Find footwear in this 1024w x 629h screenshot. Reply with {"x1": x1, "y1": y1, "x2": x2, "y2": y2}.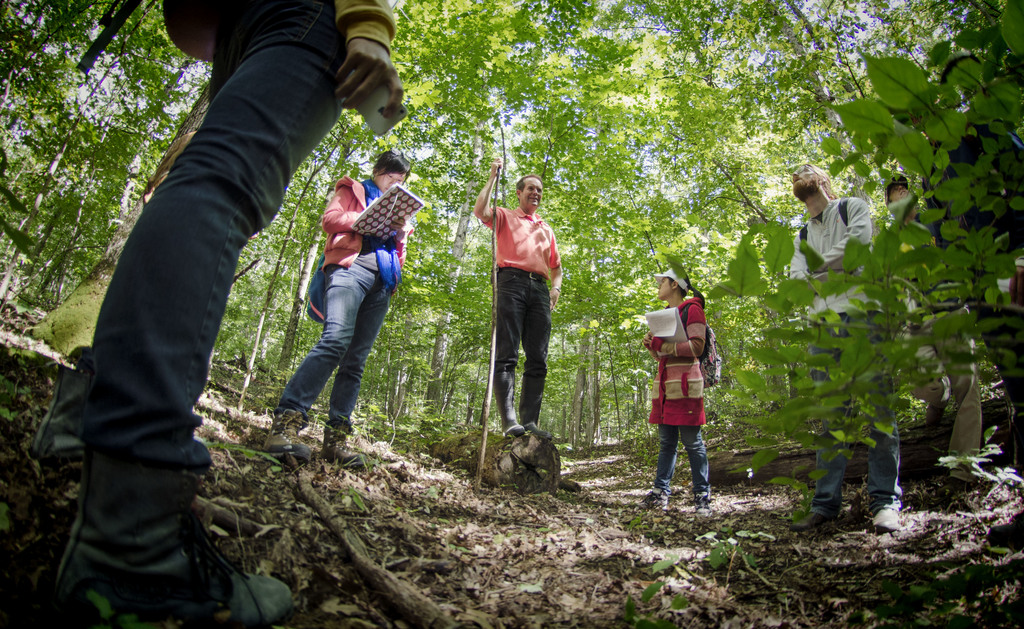
{"x1": 513, "y1": 383, "x2": 549, "y2": 439}.
